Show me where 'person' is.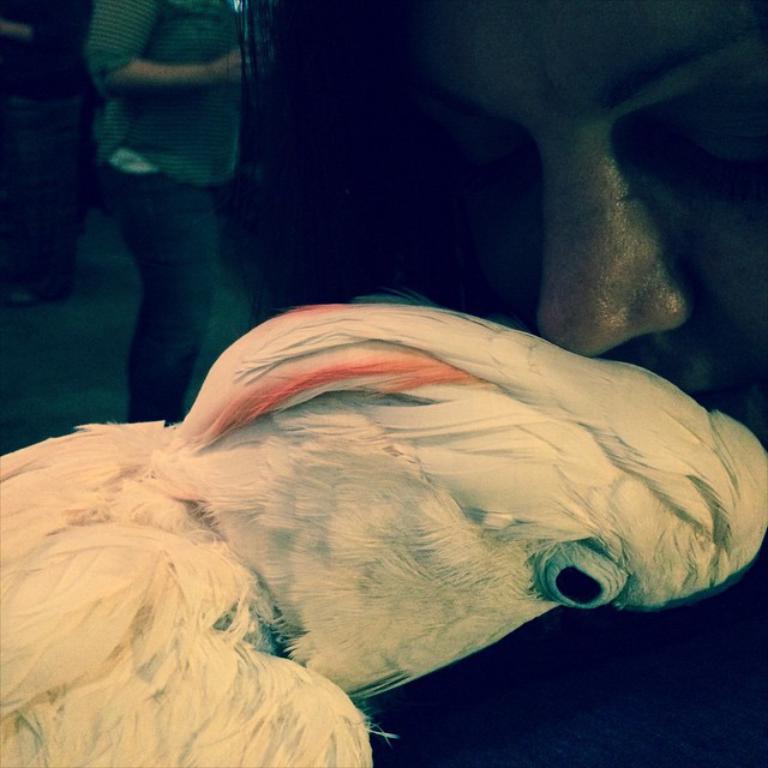
'person' is at (72,5,260,392).
